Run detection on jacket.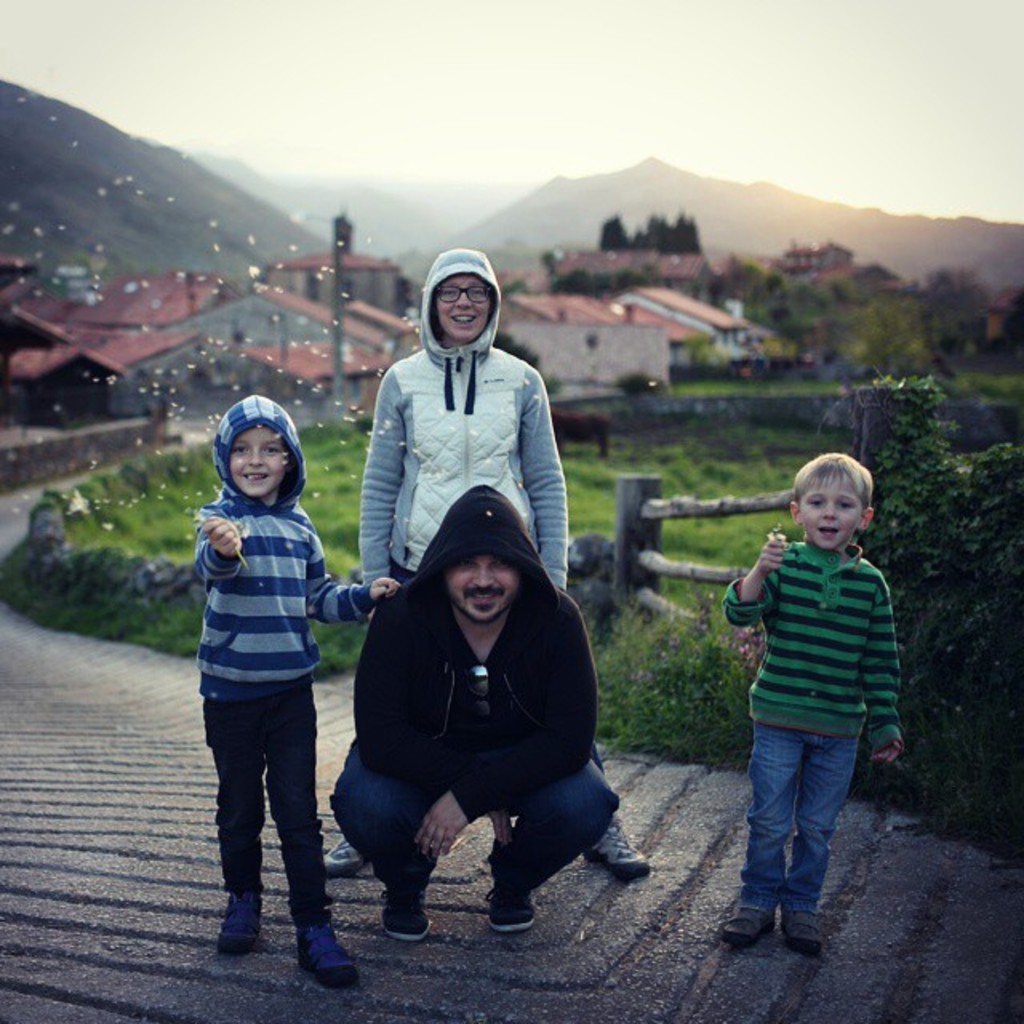
Result: select_region(339, 486, 605, 822).
